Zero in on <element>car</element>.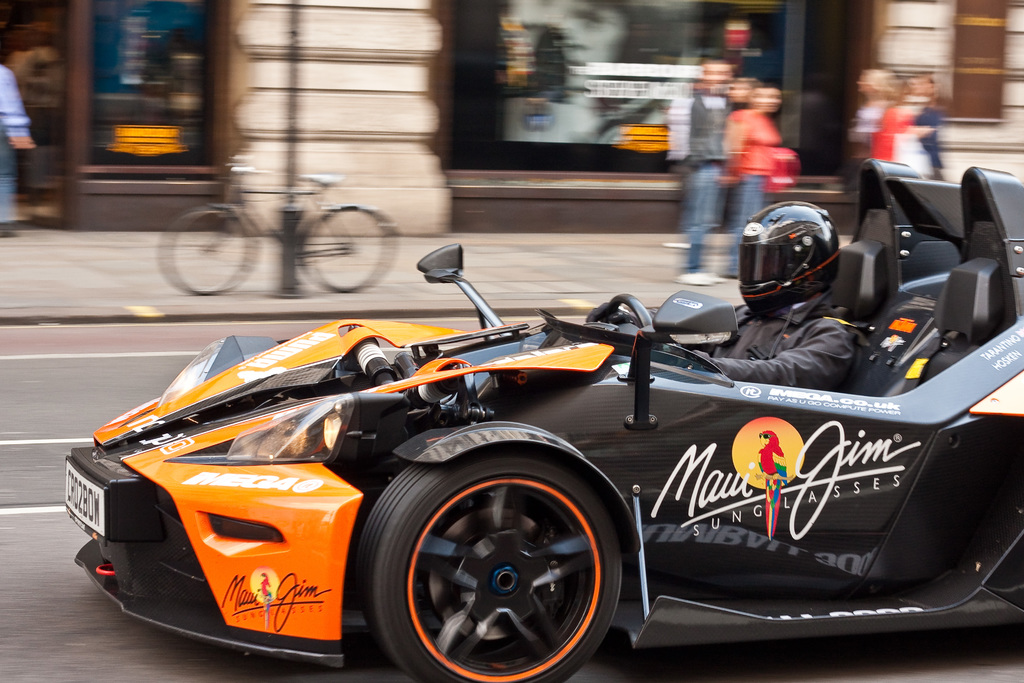
Zeroed in: <bbox>62, 158, 1023, 682</bbox>.
